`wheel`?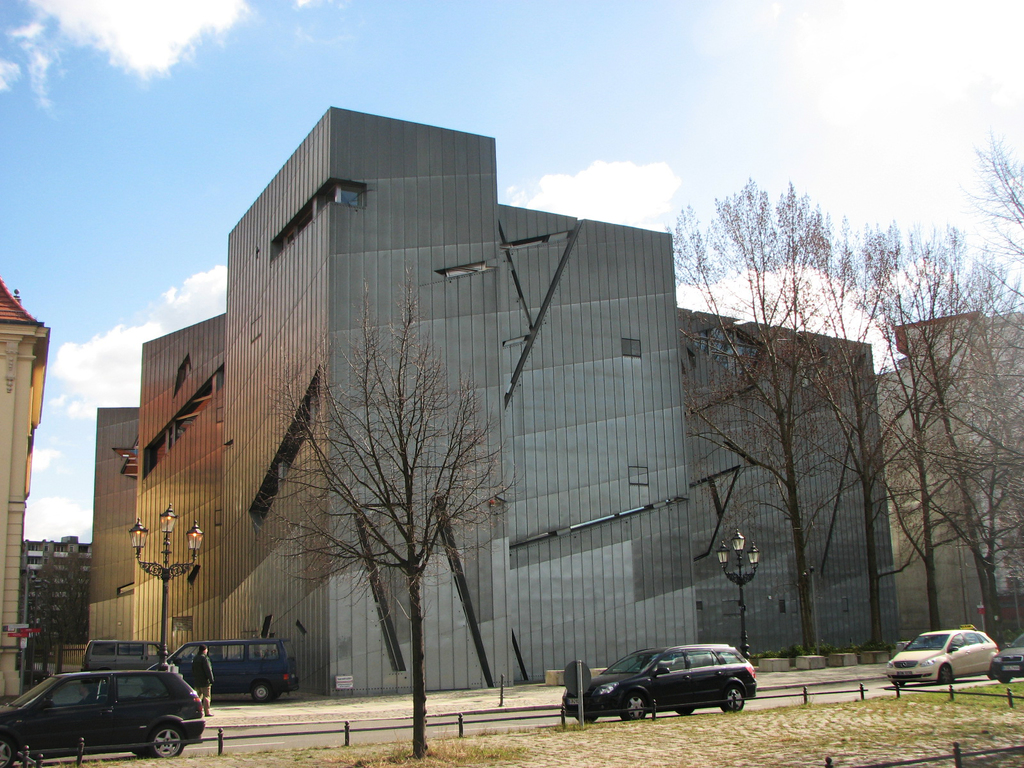
{"left": 722, "top": 689, "right": 743, "bottom": 712}
